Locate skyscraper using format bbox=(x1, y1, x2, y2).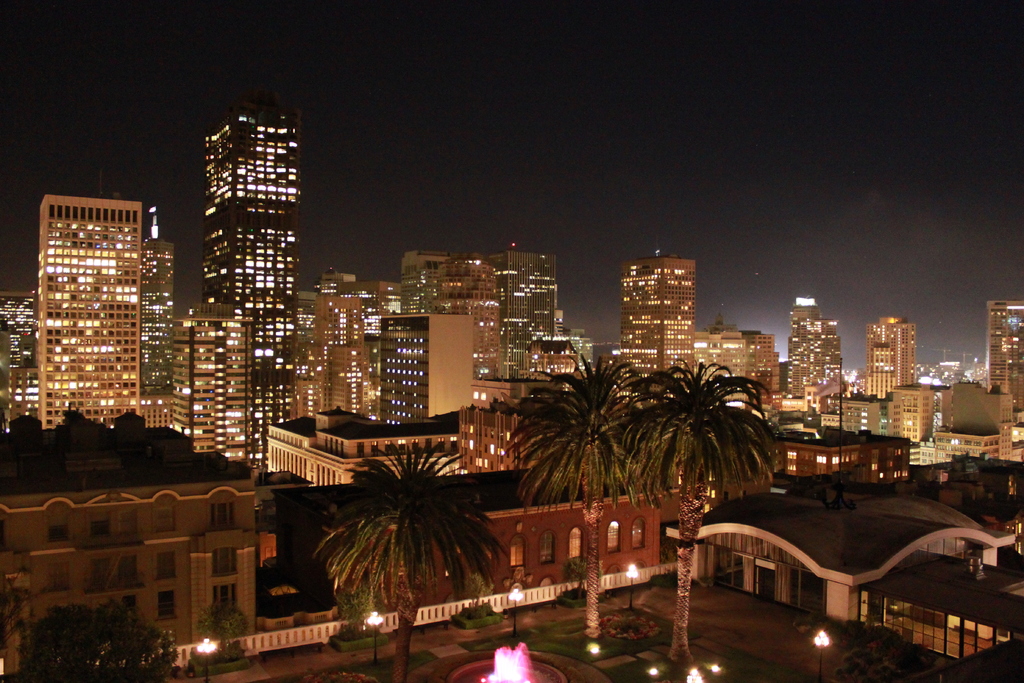
bbox=(488, 244, 559, 381).
